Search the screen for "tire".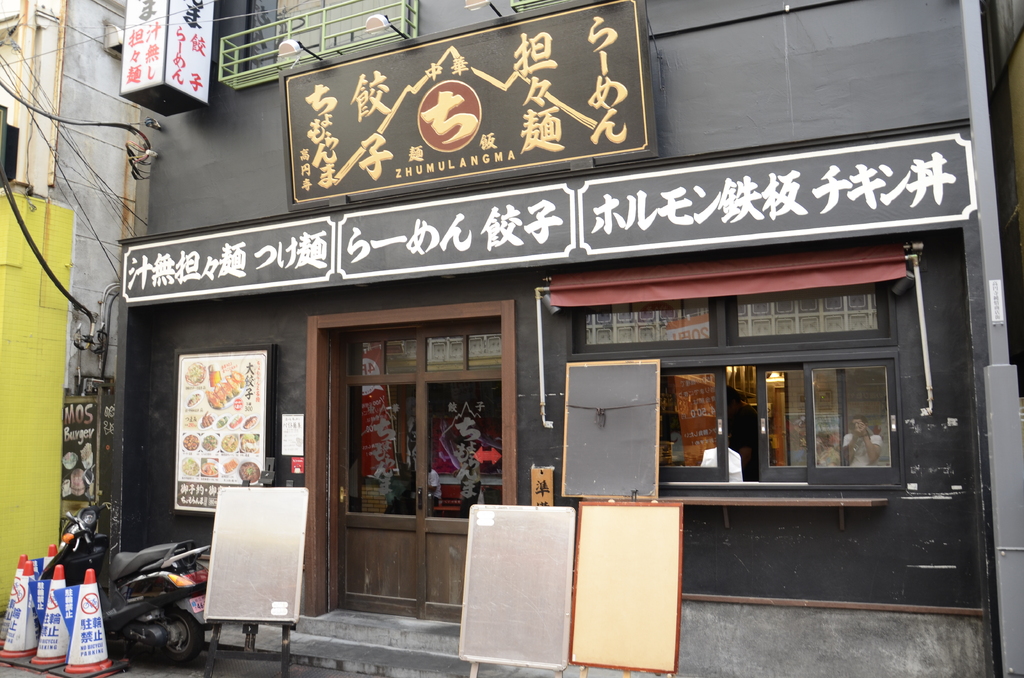
Found at {"left": 159, "top": 608, "right": 207, "bottom": 666}.
